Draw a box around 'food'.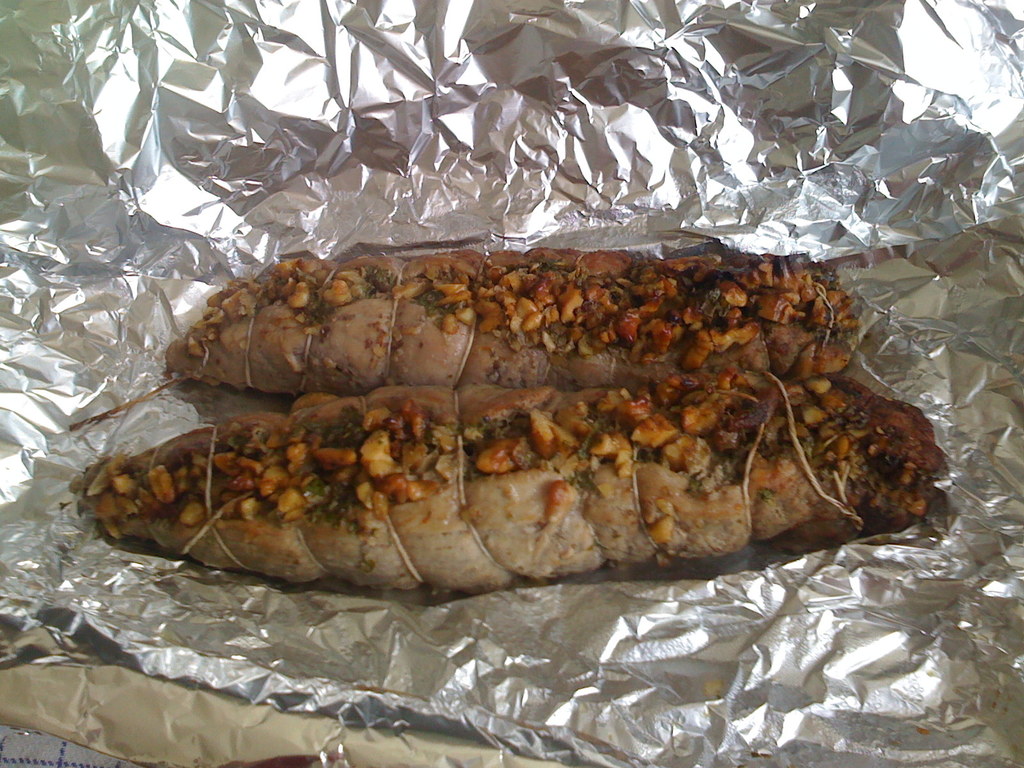
rect(70, 364, 952, 603).
